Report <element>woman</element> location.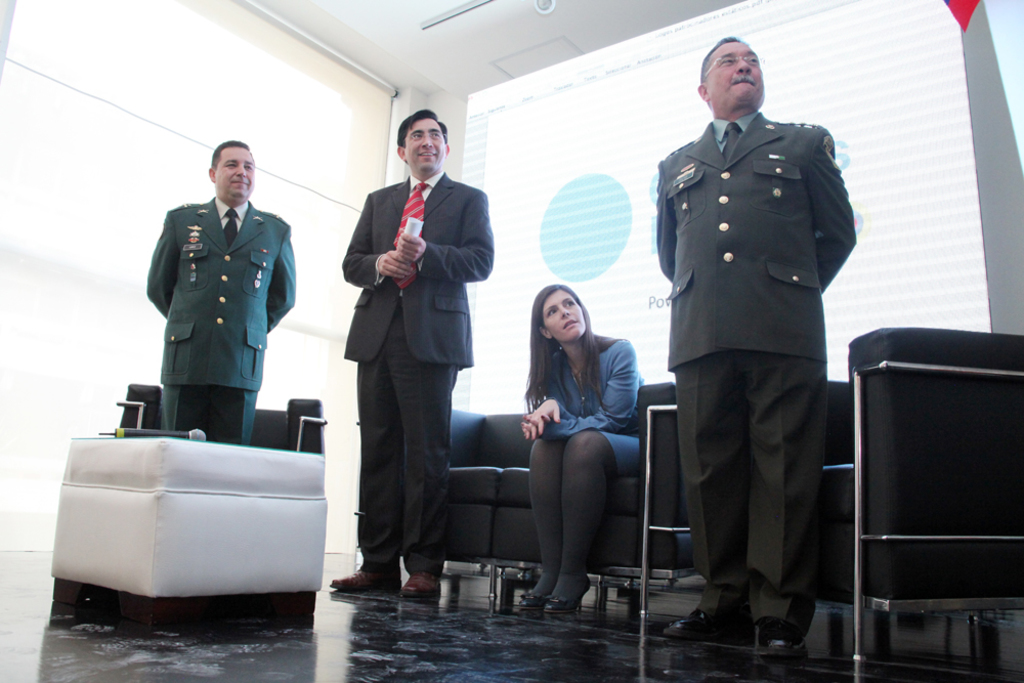
Report: [x1=507, y1=281, x2=643, y2=607].
